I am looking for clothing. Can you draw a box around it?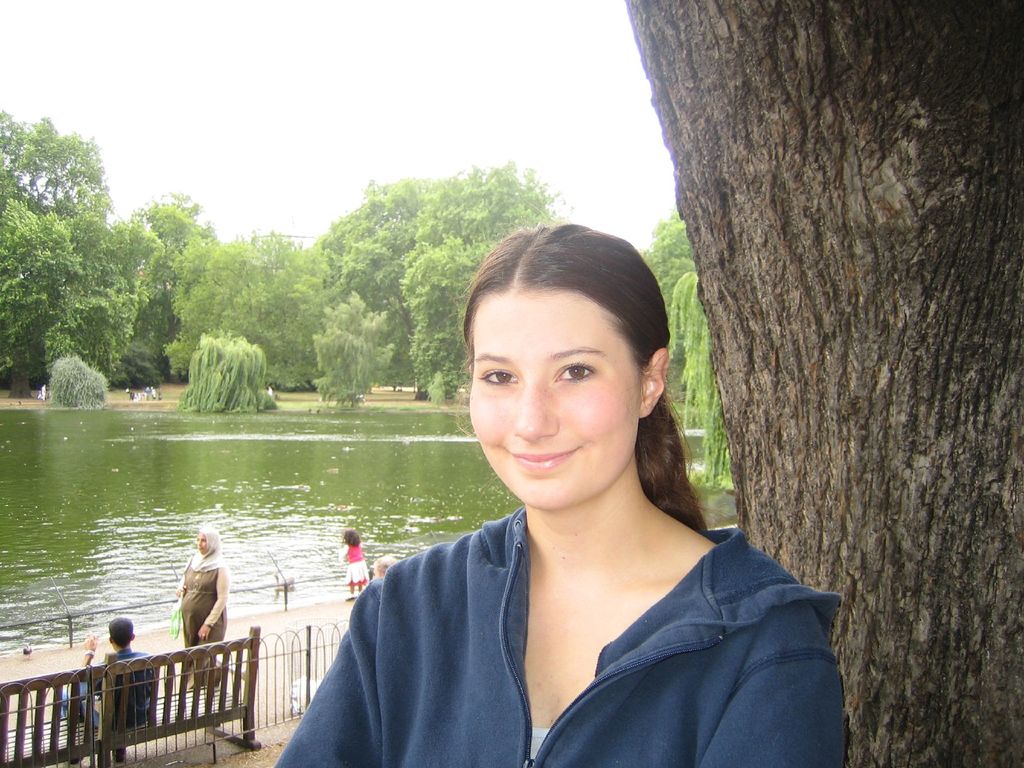
Sure, the bounding box is 59,644,159,744.
